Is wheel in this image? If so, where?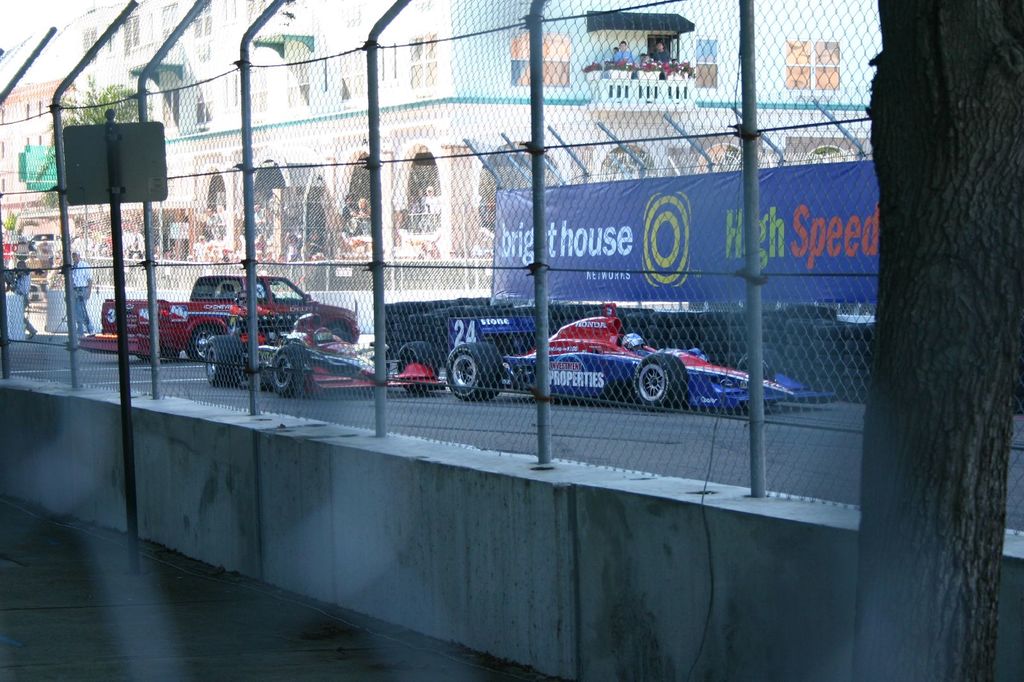
Yes, at left=627, top=349, right=687, bottom=418.
